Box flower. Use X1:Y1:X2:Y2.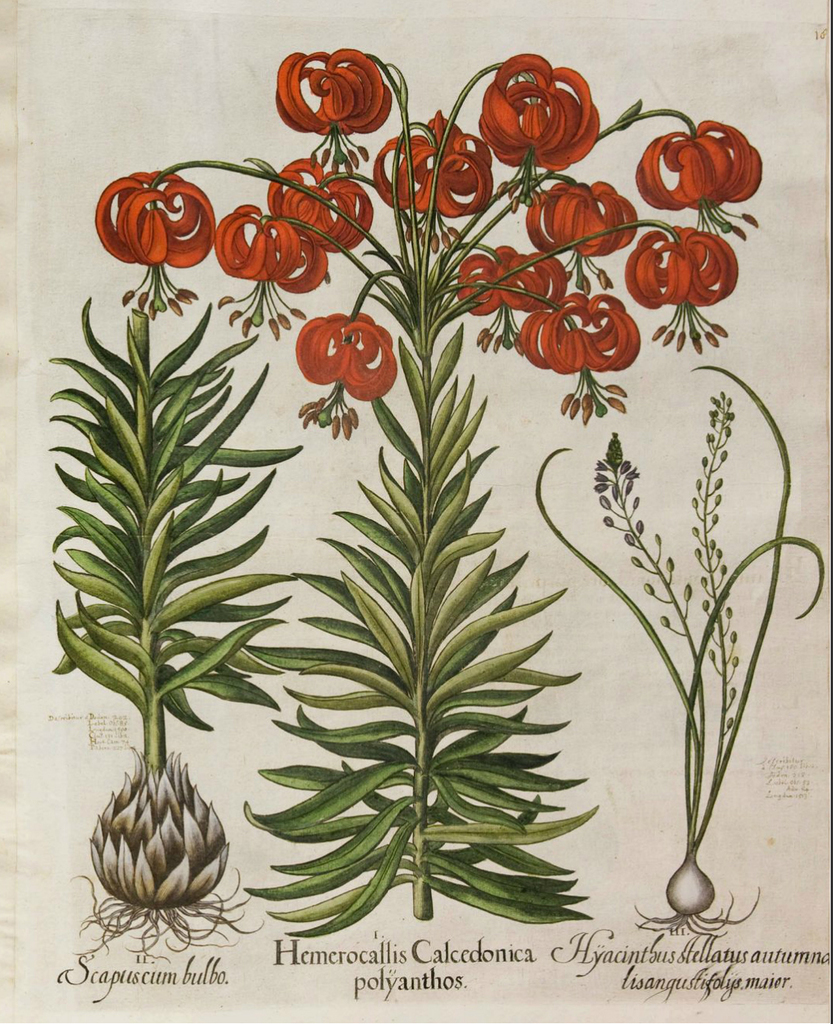
267:157:373:252.
